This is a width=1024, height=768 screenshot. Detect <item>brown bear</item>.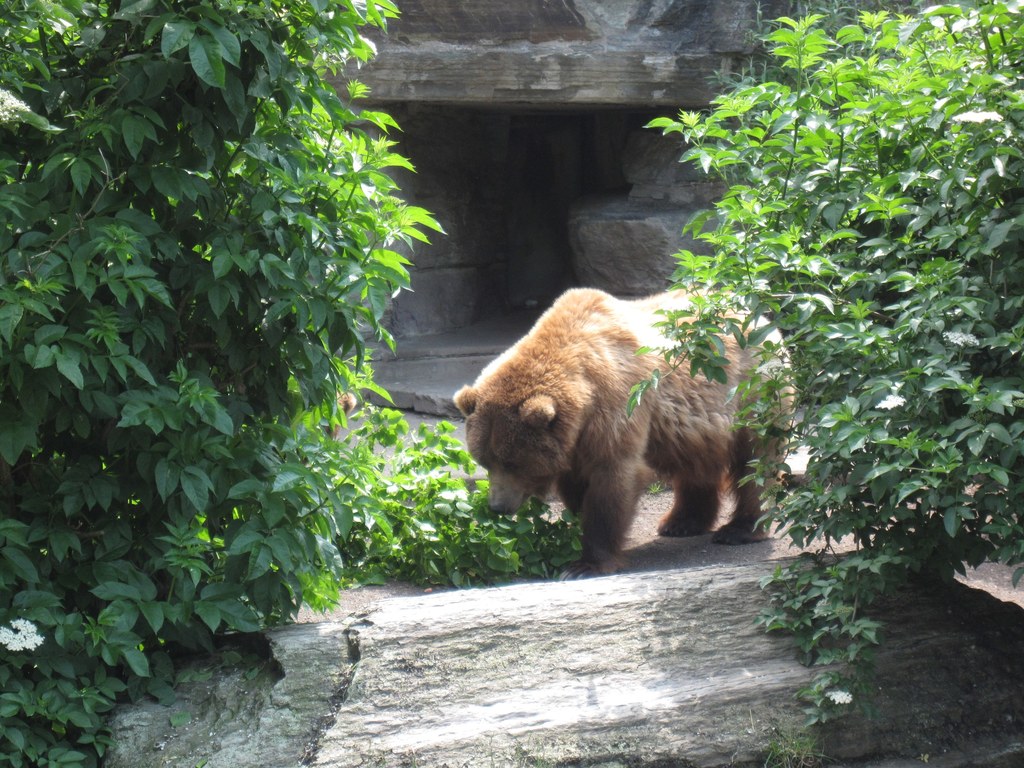
x1=448, y1=285, x2=800, y2=580.
